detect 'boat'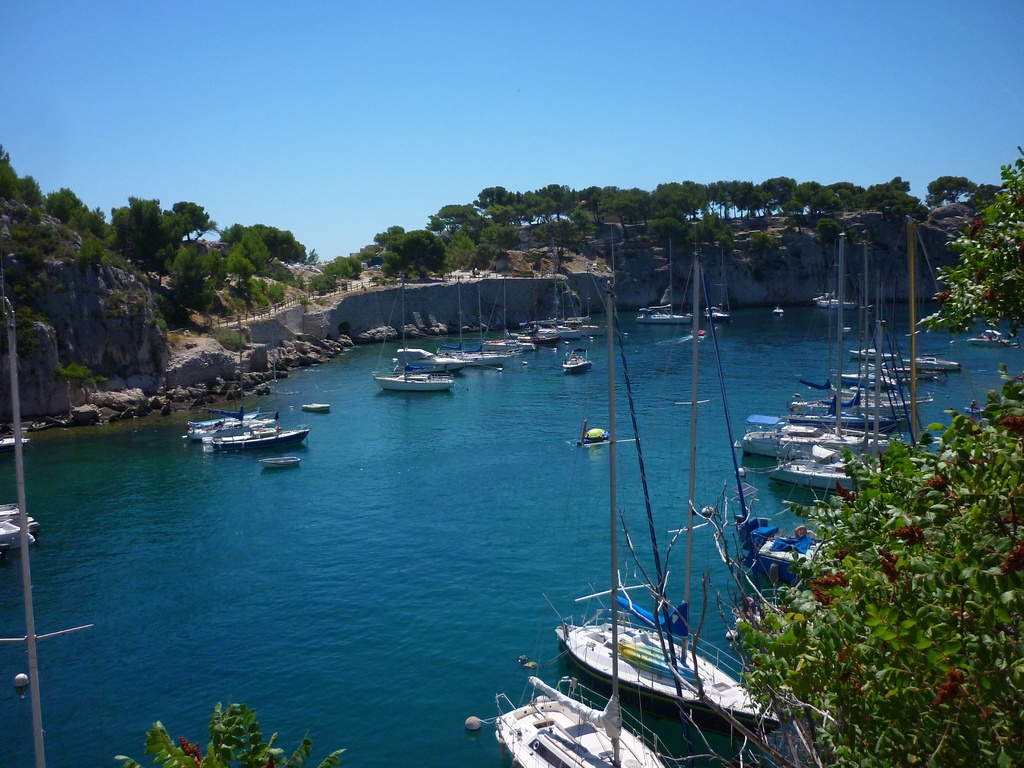
select_region(185, 419, 277, 440)
